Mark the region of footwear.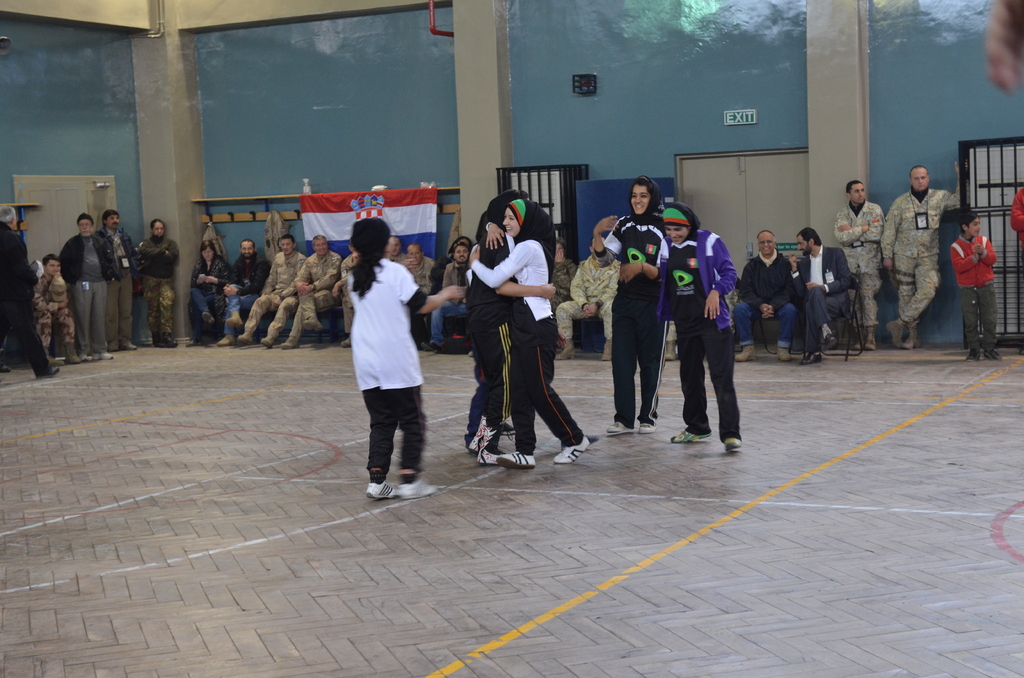
Region: detection(465, 418, 488, 457).
